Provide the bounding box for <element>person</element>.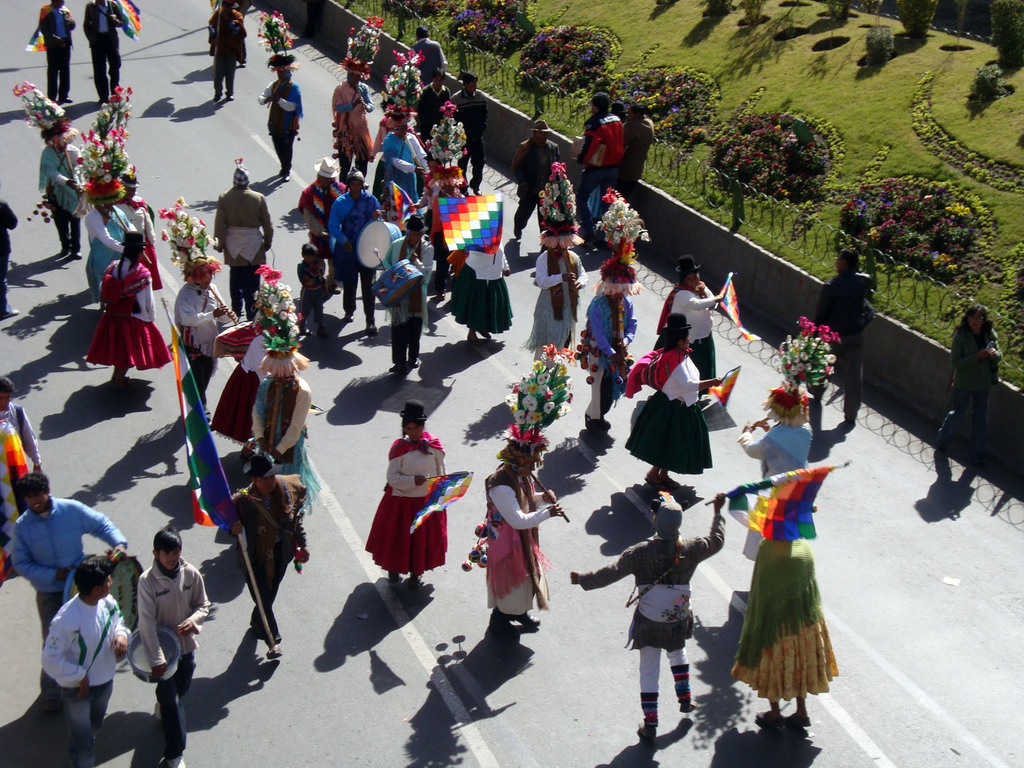
<region>207, 0, 250, 103</region>.
